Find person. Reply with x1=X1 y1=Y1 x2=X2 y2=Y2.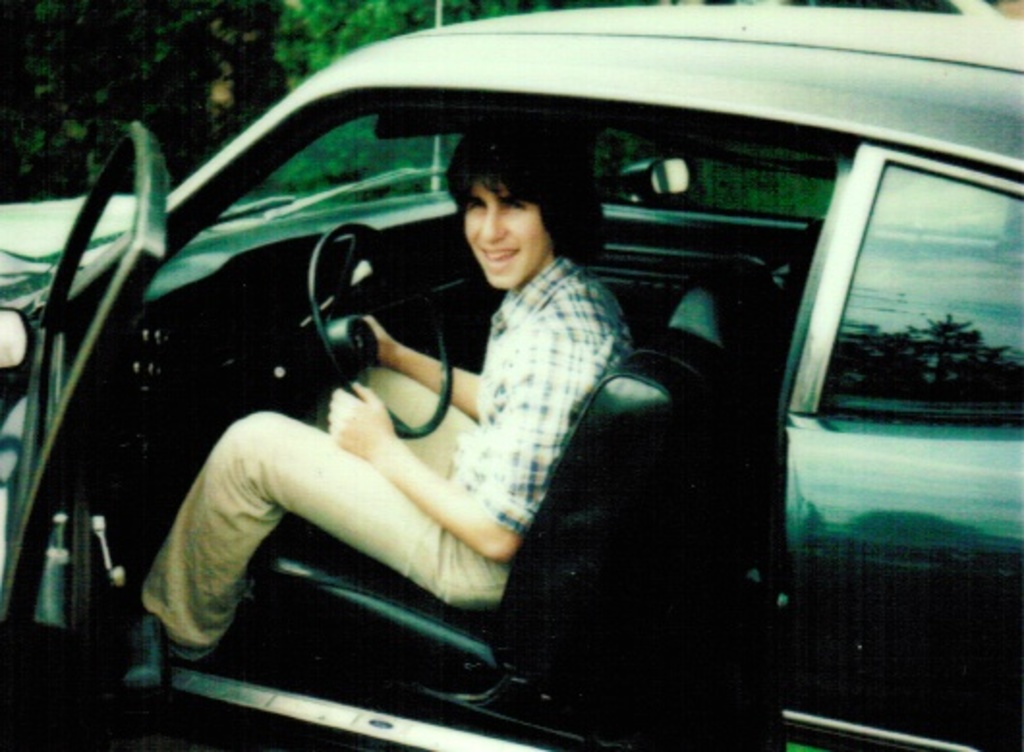
x1=218 y1=145 x2=649 y2=682.
